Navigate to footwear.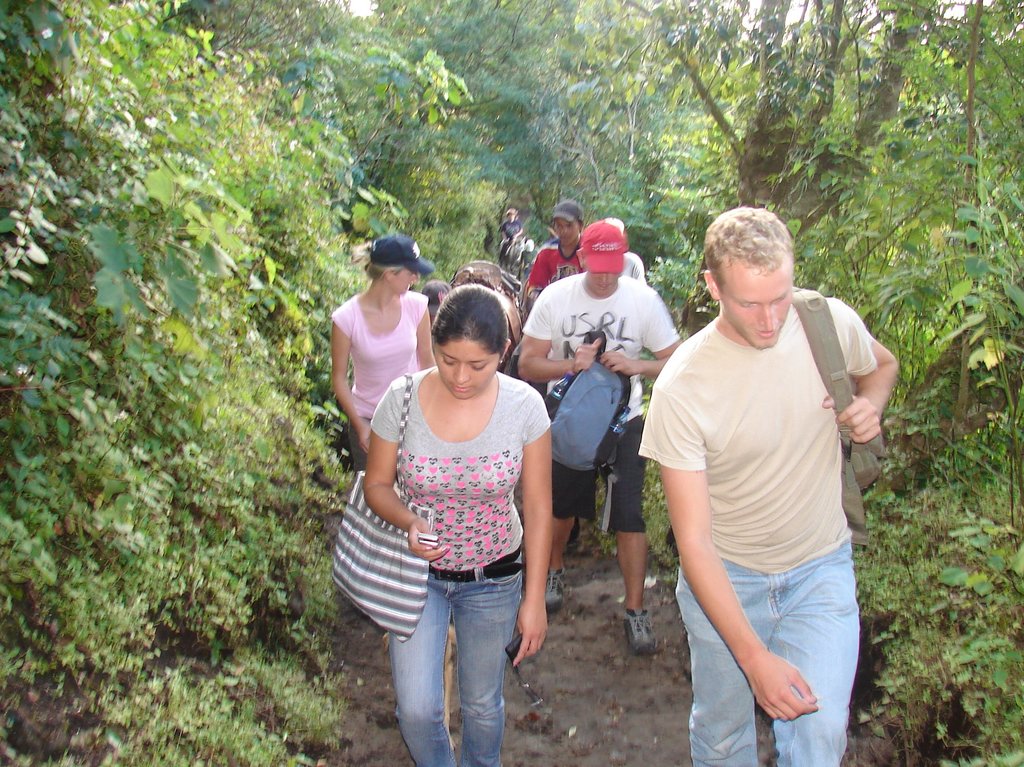
Navigation target: select_region(620, 610, 658, 655).
